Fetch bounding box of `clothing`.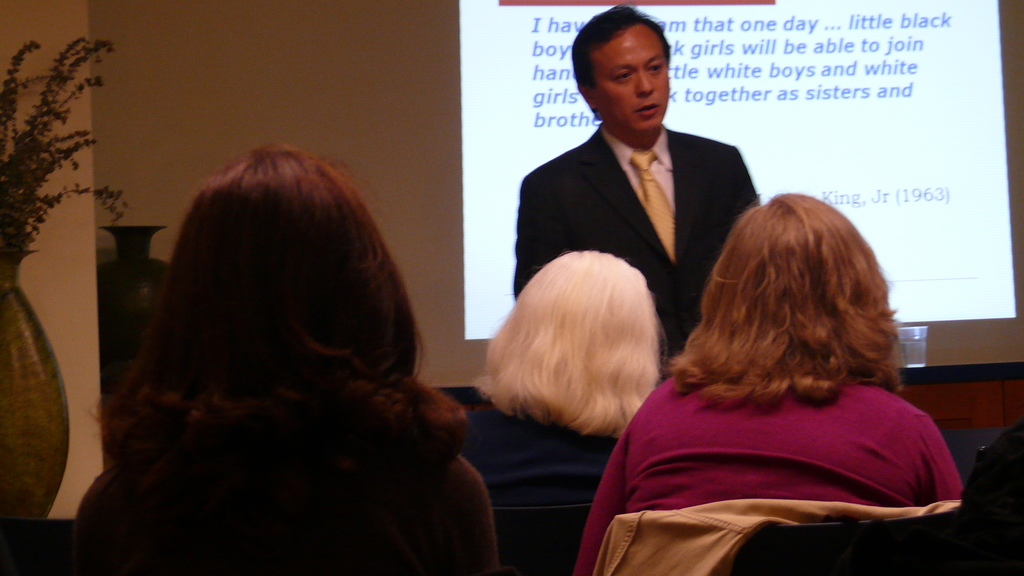
Bbox: bbox=[573, 376, 965, 575].
